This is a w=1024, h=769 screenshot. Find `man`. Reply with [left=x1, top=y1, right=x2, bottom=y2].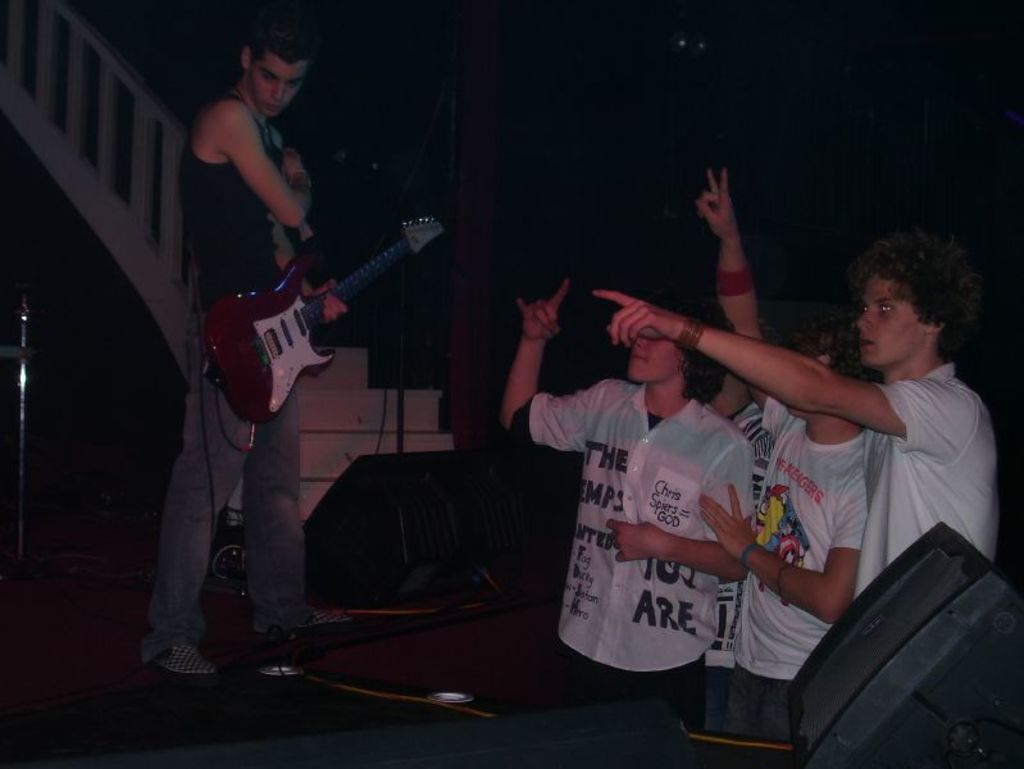
[left=491, top=279, right=760, bottom=768].
